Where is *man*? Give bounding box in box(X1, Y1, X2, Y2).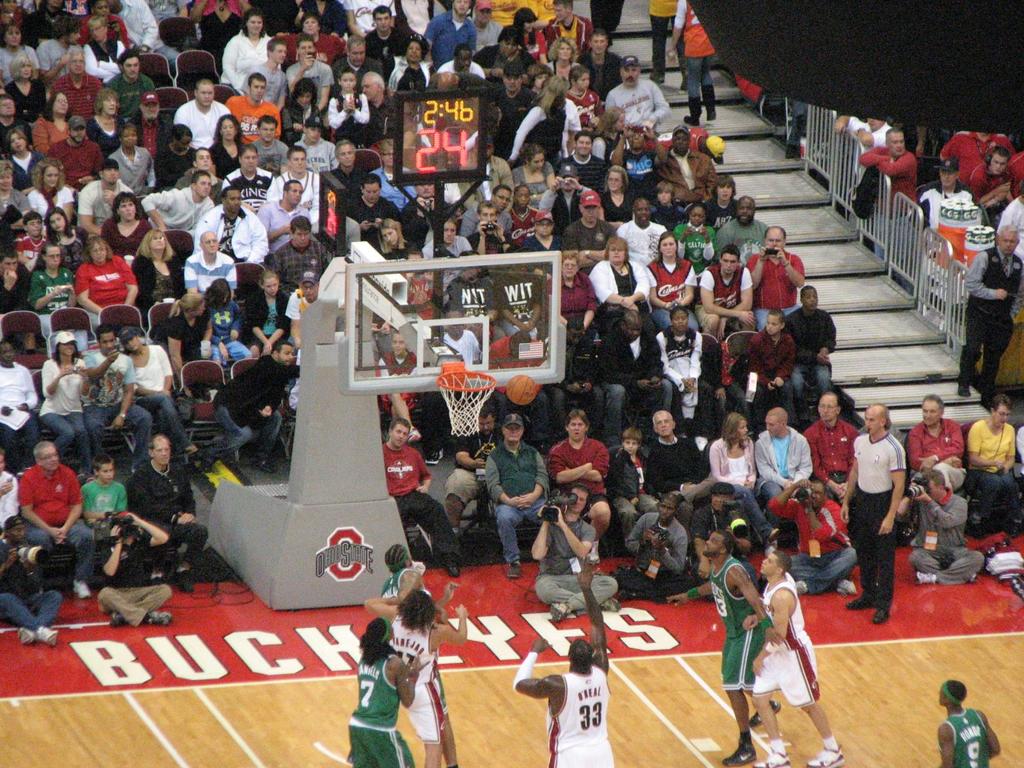
box(96, 511, 174, 630).
